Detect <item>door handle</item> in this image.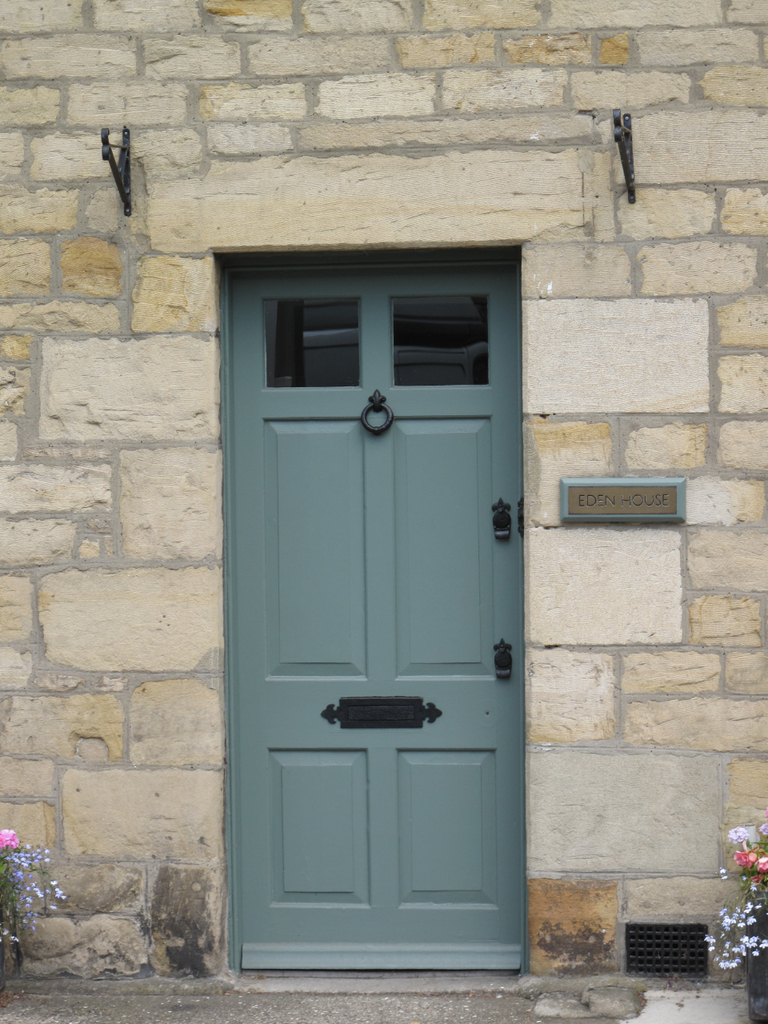
Detection: 486 498 514 542.
